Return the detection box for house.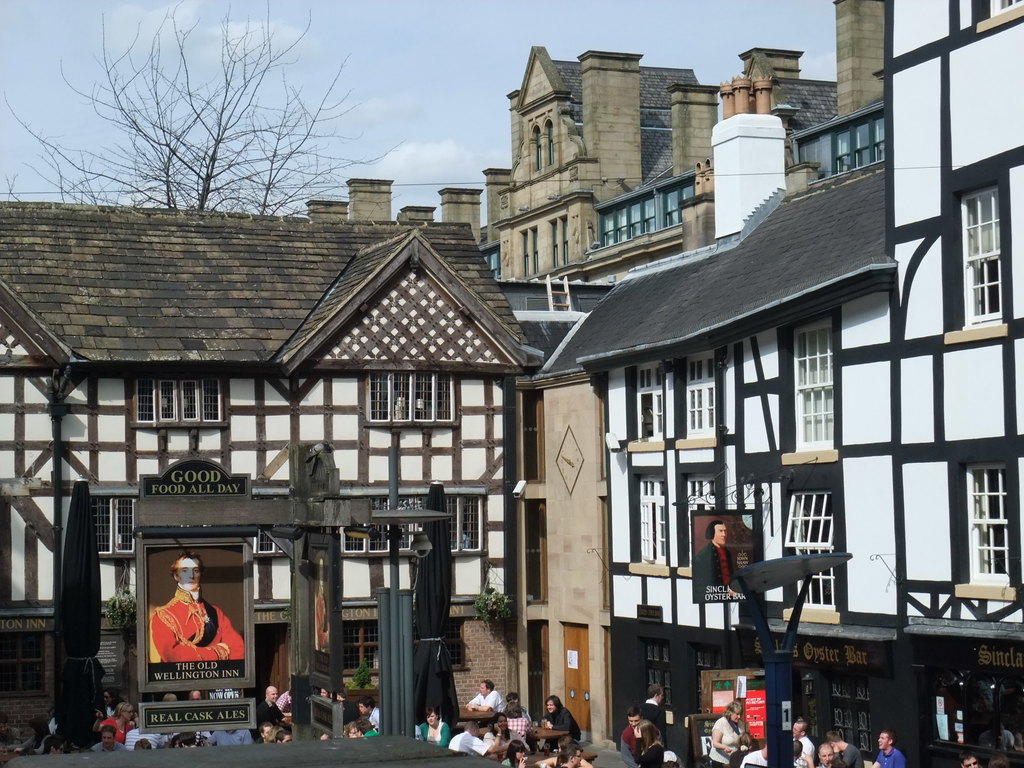
<region>40, 194, 624, 693</region>.
